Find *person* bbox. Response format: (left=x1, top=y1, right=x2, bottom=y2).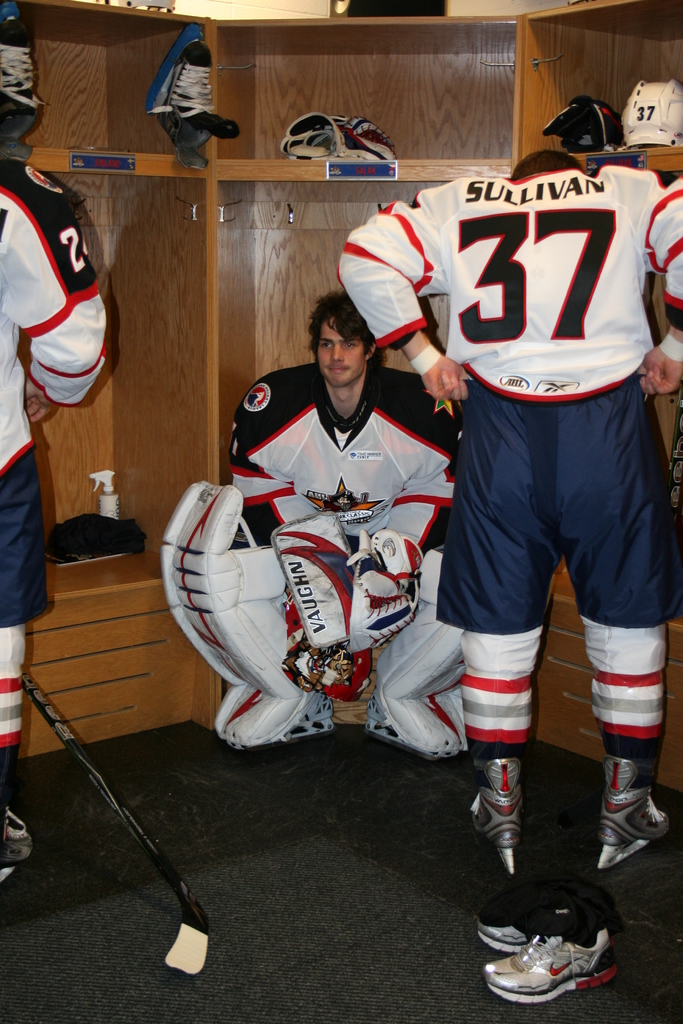
(left=339, top=90, right=682, bottom=876).
